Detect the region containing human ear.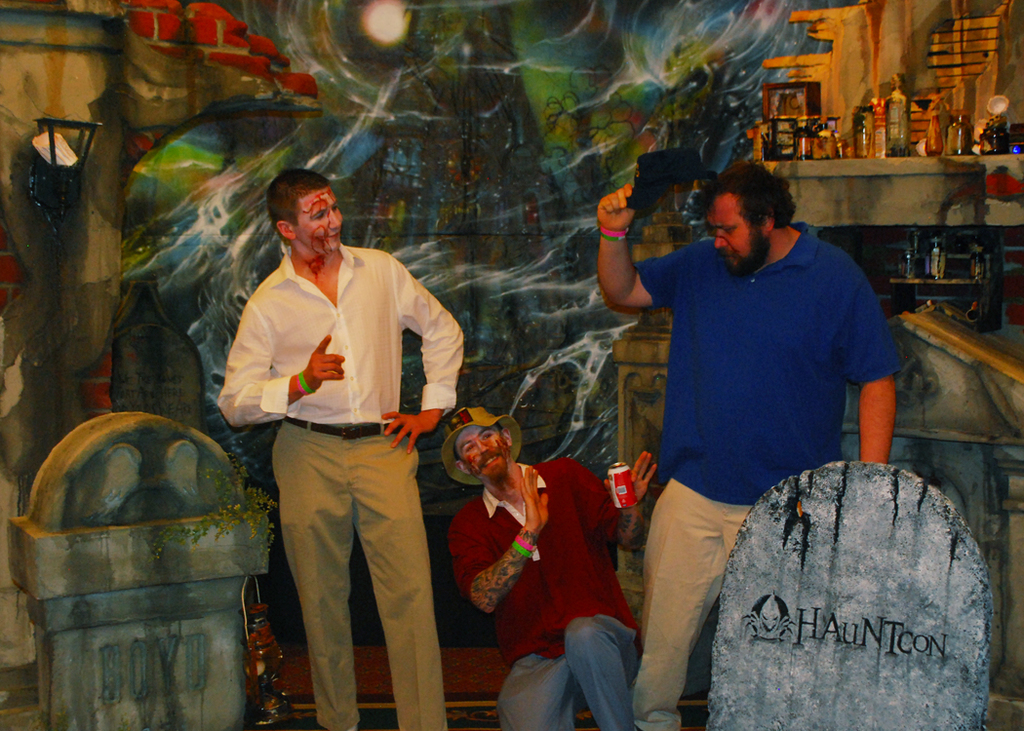
pyautogui.locateOnScreen(274, 217, 296, 239).
